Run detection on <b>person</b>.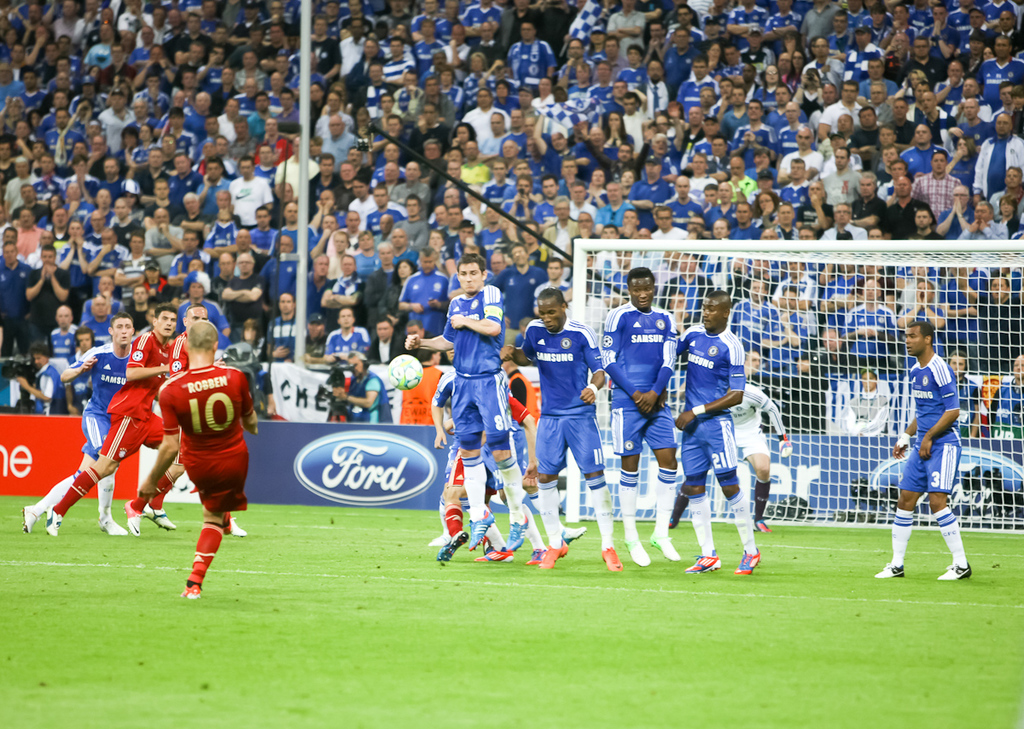
Result: bbox=[488, 81, 517, 110].
